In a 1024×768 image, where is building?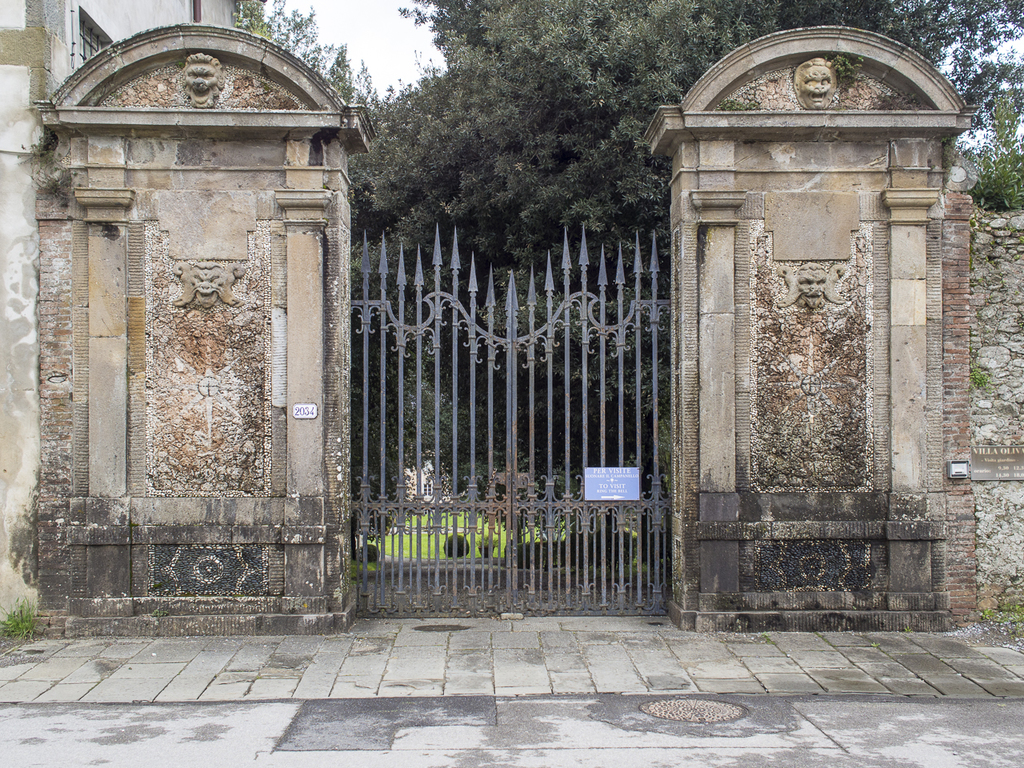
{"left": 0, "top": 0, "right": 234, "bottom": 641}.
